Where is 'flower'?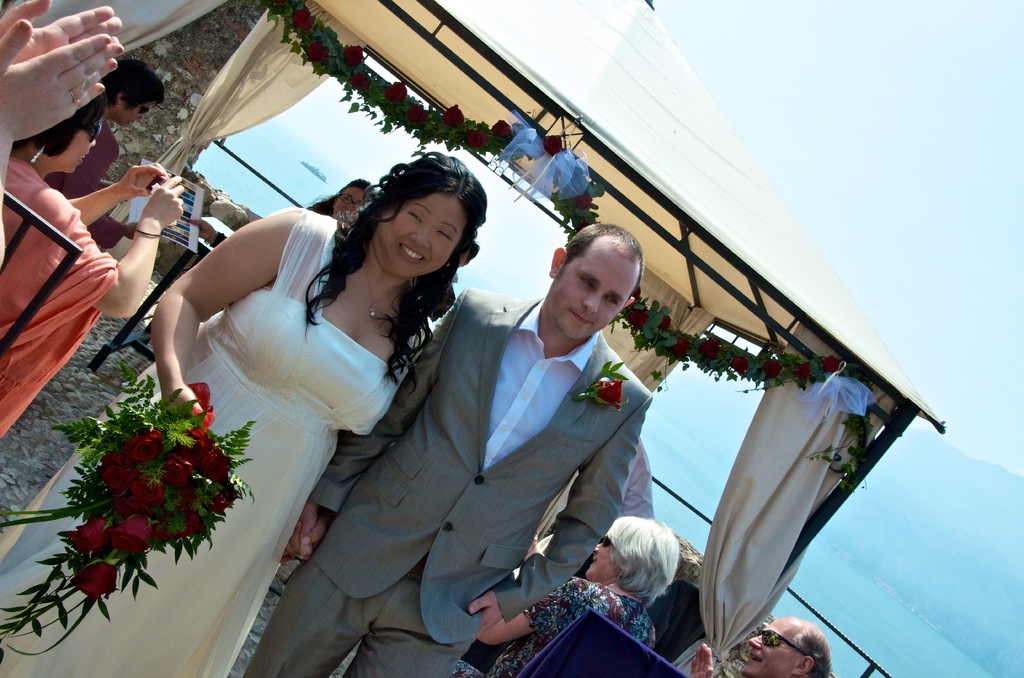
{"left": 593, "top": 375, "right": 628, "bottom": 412}.
